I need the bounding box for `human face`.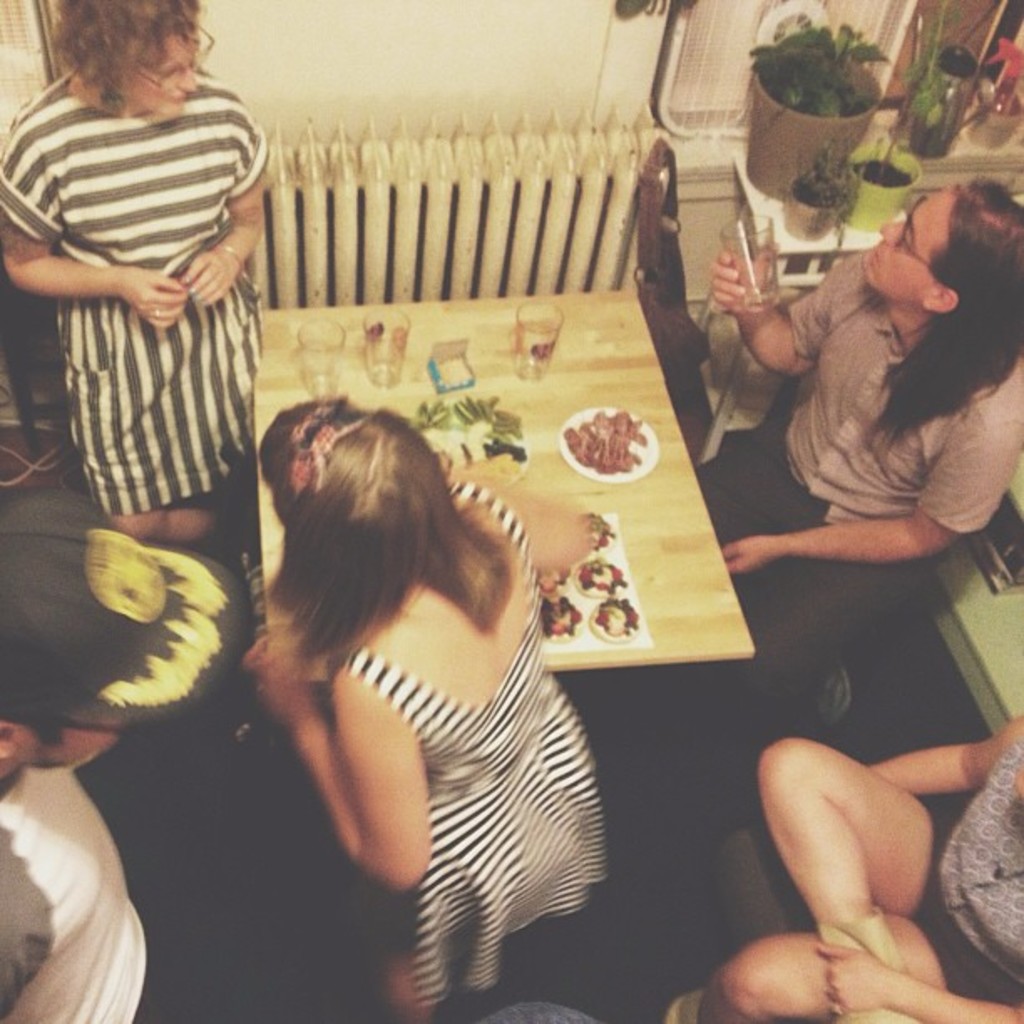
Here it is: Rect(843, 184, 959, 305).
